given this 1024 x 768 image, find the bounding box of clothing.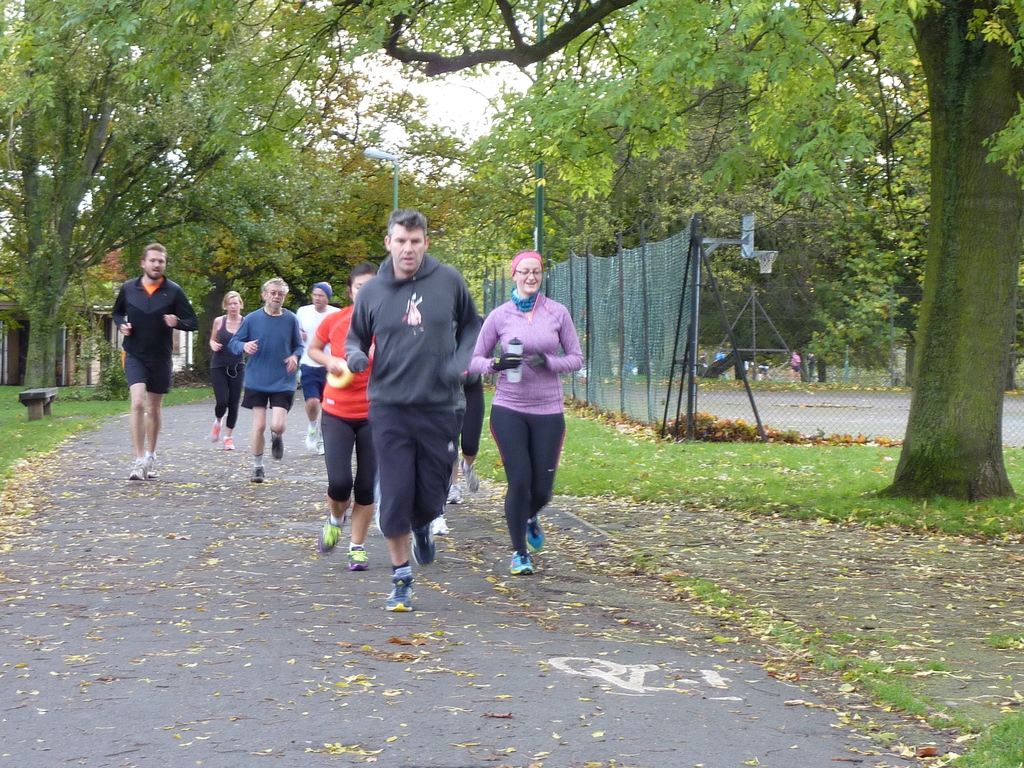
crop(228, 307, 303, 415).
